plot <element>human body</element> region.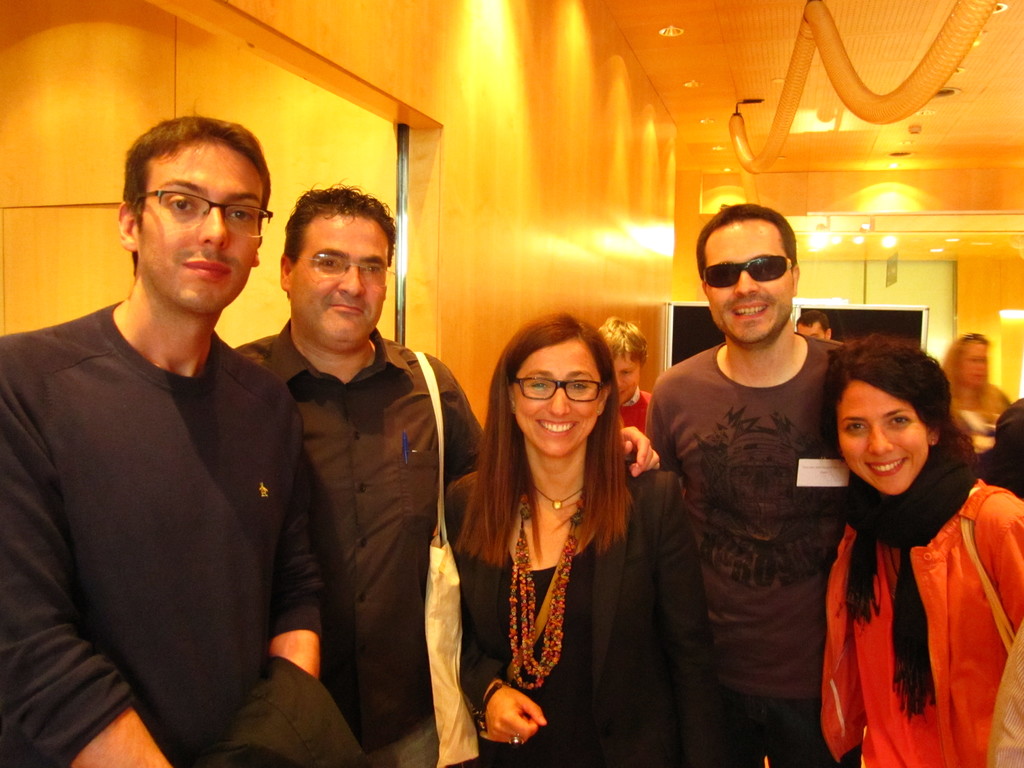
Plotted at {"left": 228, "top": 320, "right": 660, "bottom": 764}.
